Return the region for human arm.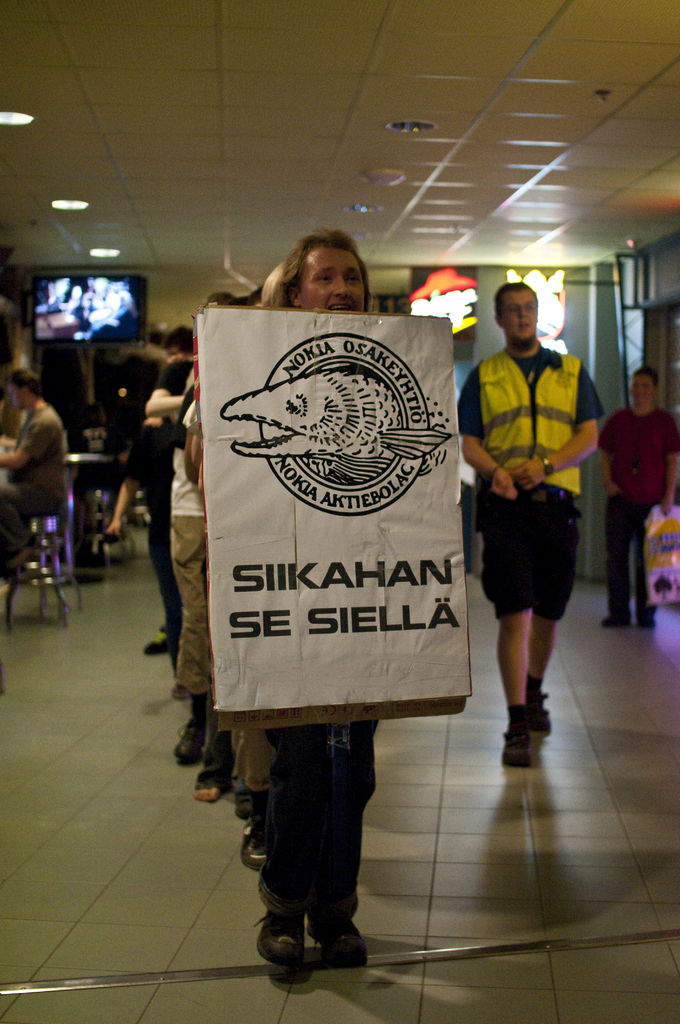
136:419:150:447.
